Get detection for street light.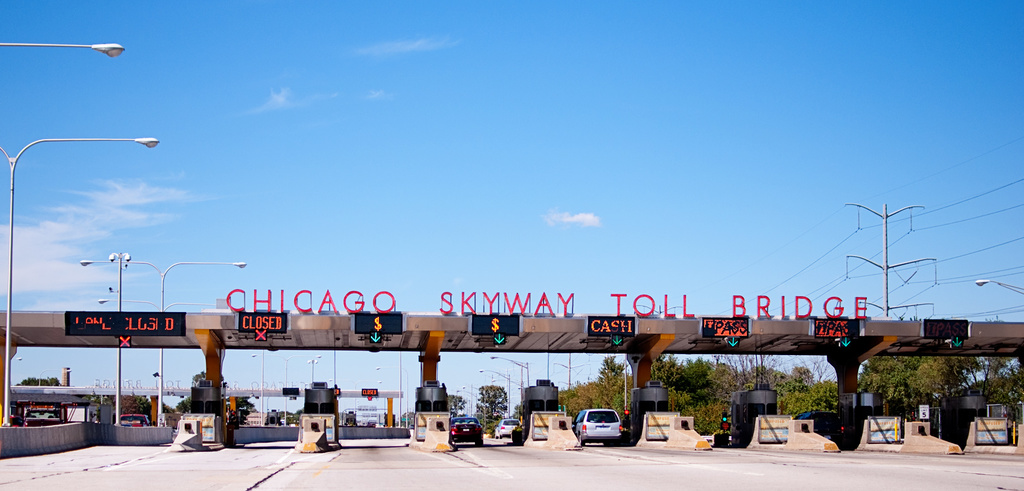
Detection: (x1=970, y1=277, x2=1023, y2=301).
